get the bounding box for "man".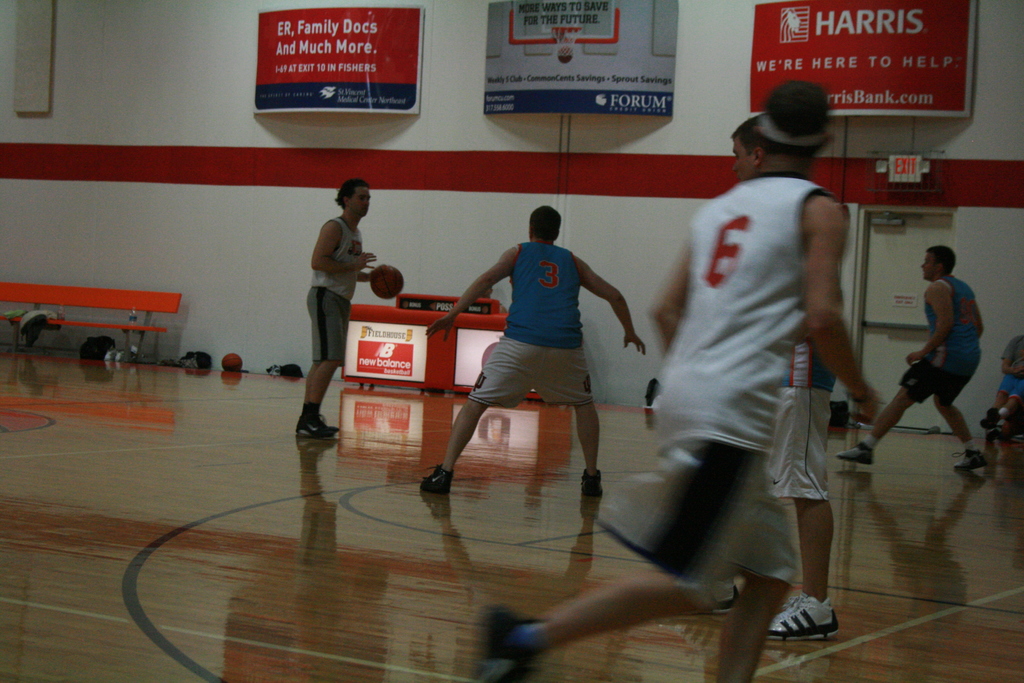
846:248:986:468.
